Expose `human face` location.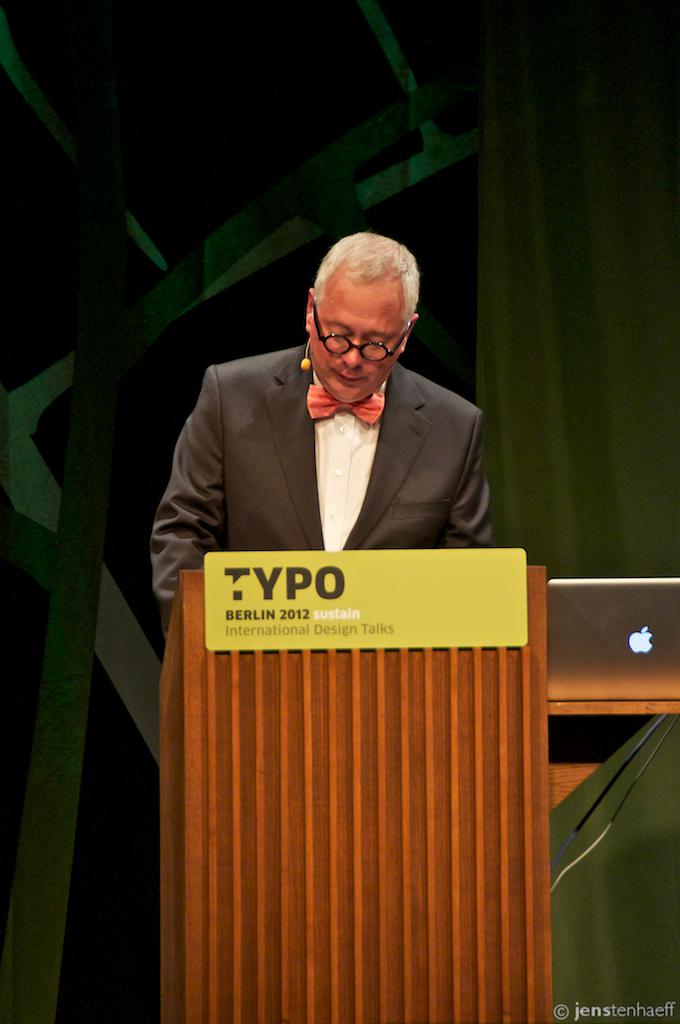
Exposed at <box>311,283,403,402</box>.
